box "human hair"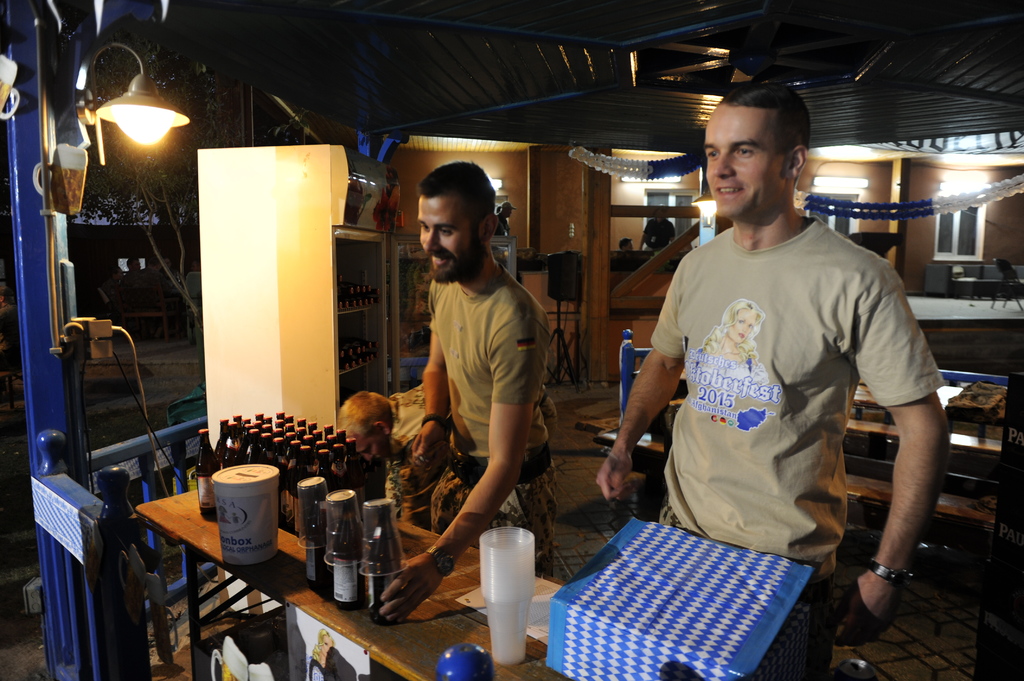
[339,389,394,440]
